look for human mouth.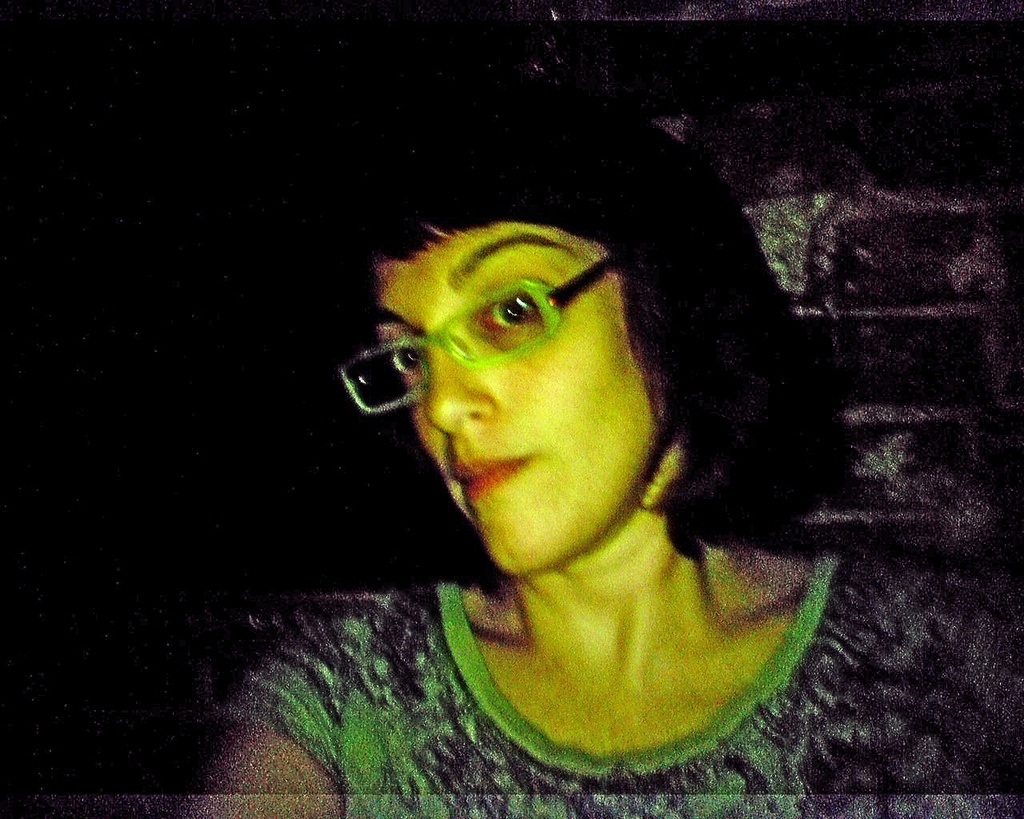
Found: l=451, t=453, r=534, b=501.
